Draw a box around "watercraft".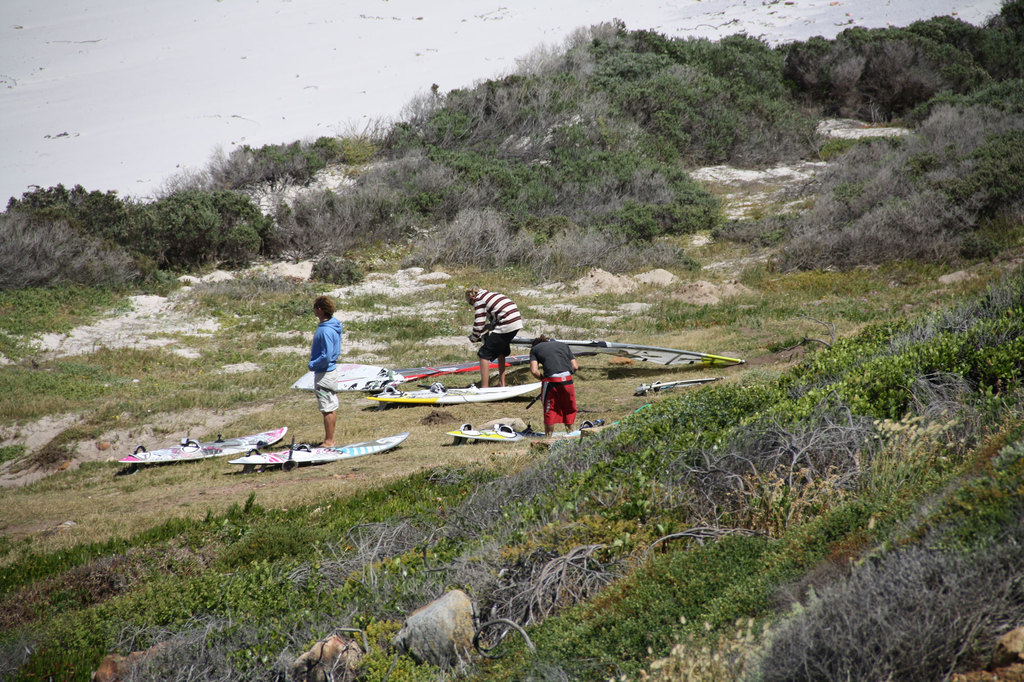
{"left": 111, "top": 425, "right": 287, "bottom": 461}.
